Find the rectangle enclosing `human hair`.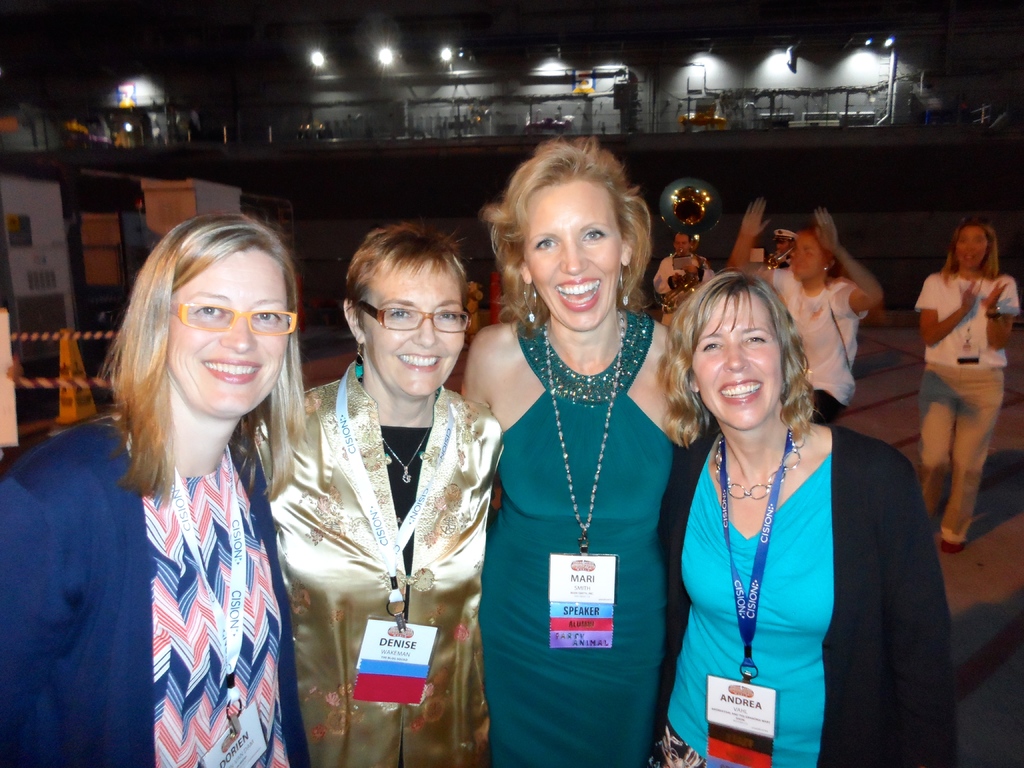
(x1=90, y1=207, x2=314, y2=546).
